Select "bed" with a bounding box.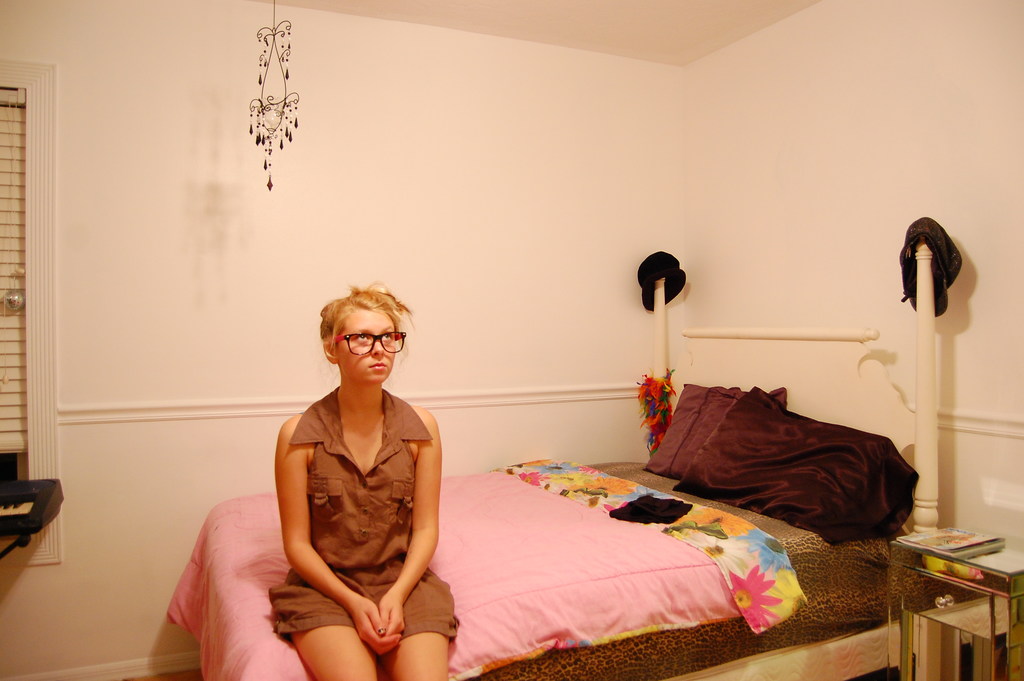
355:400:854:662.
